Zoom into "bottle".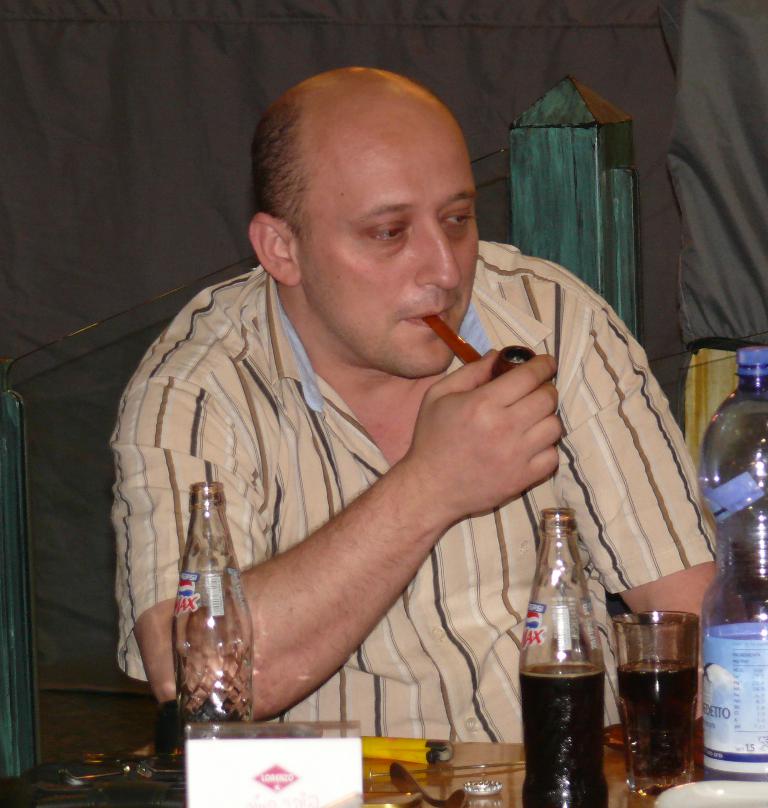
Zoom target: x1=524, y1=511, x2=625, y2=798.
